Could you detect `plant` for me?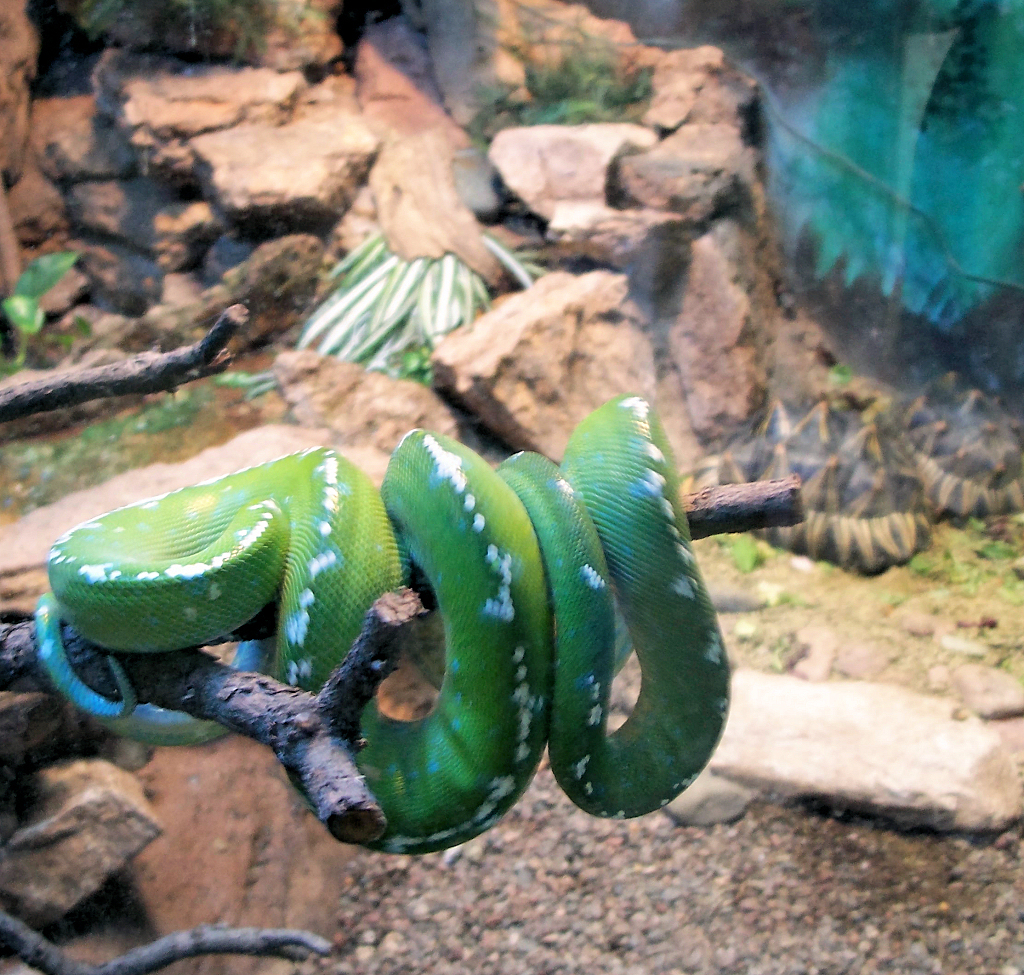
Detection result: bbox(6, 382, 225, 497).
